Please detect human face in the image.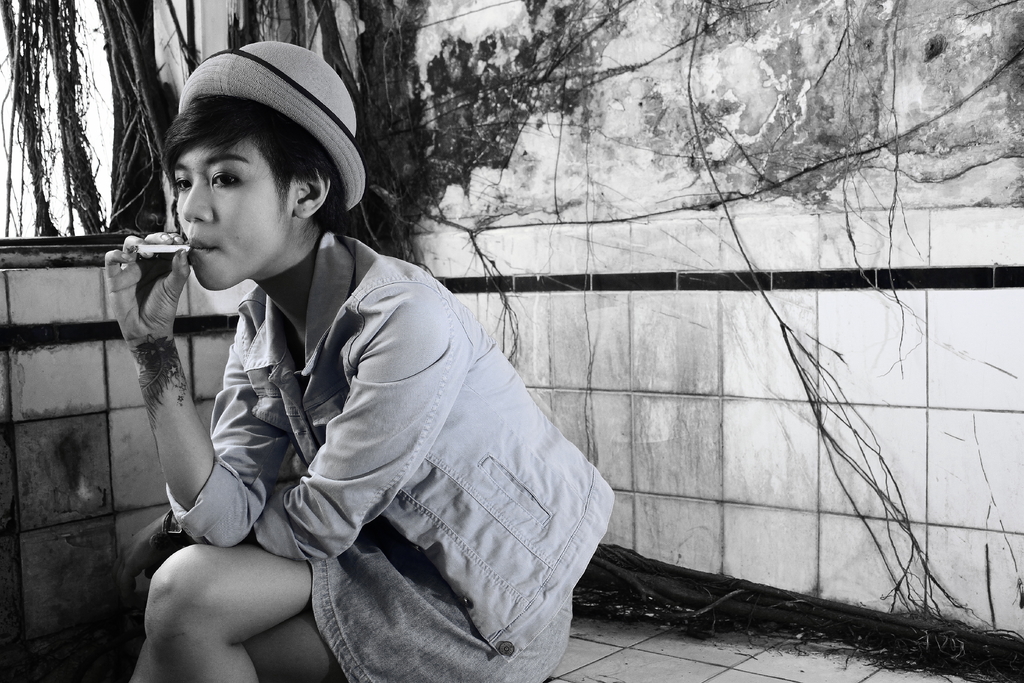
<bbox>160, 119, 296, 296</bbox>.
